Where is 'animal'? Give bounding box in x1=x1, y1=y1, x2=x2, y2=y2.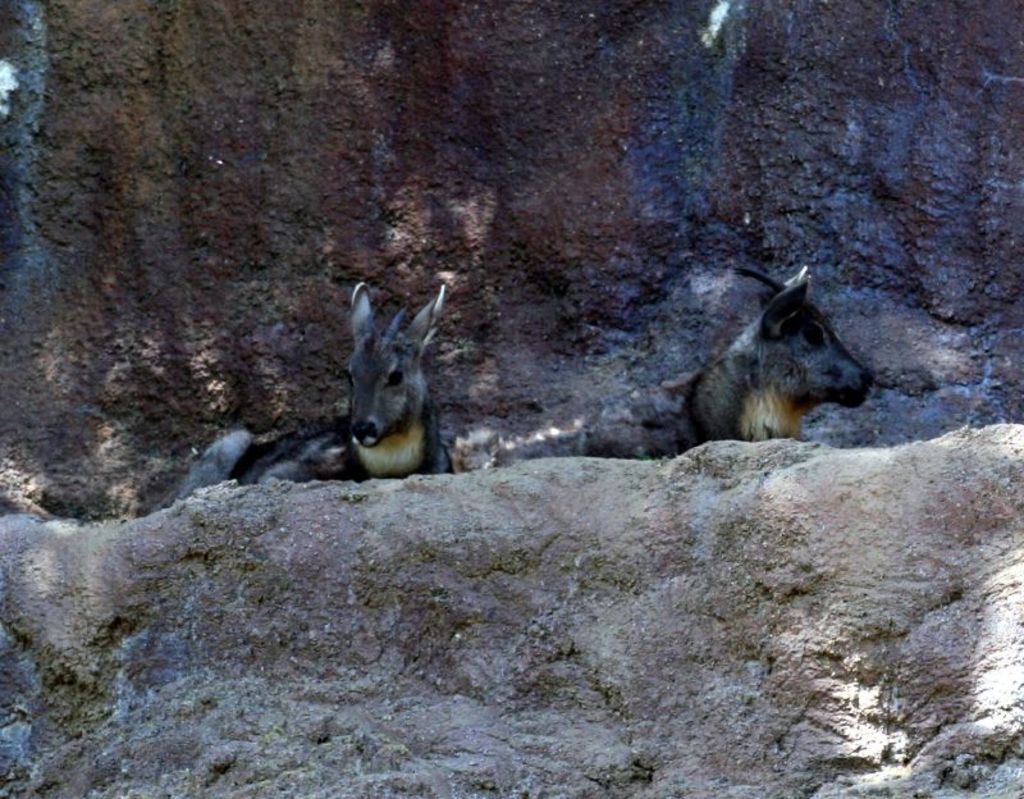
x1=224, y1=277, x2=463, y2=483.
